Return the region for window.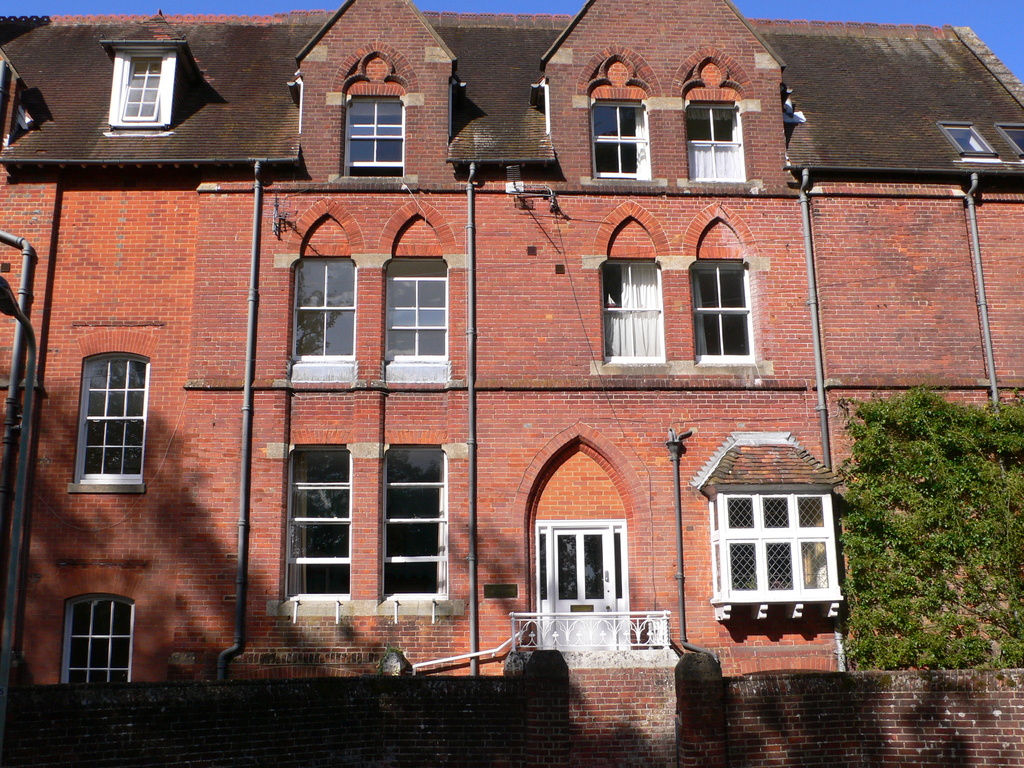
(67,352,150,495).
